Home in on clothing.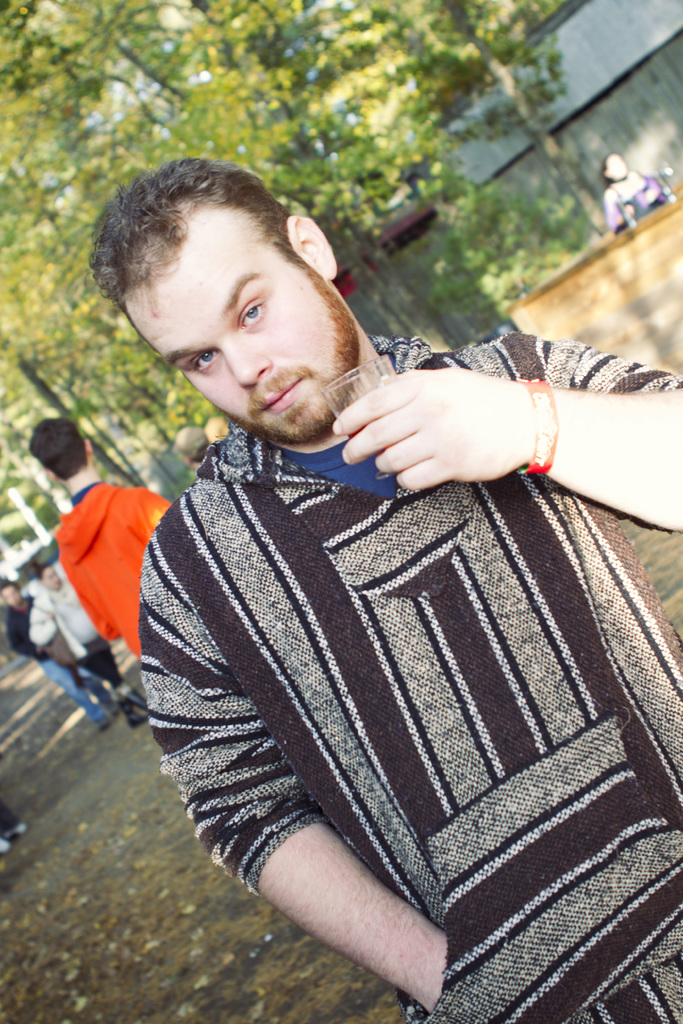
Homed in at x1=44, y1=465, x2=177, y2=673.
